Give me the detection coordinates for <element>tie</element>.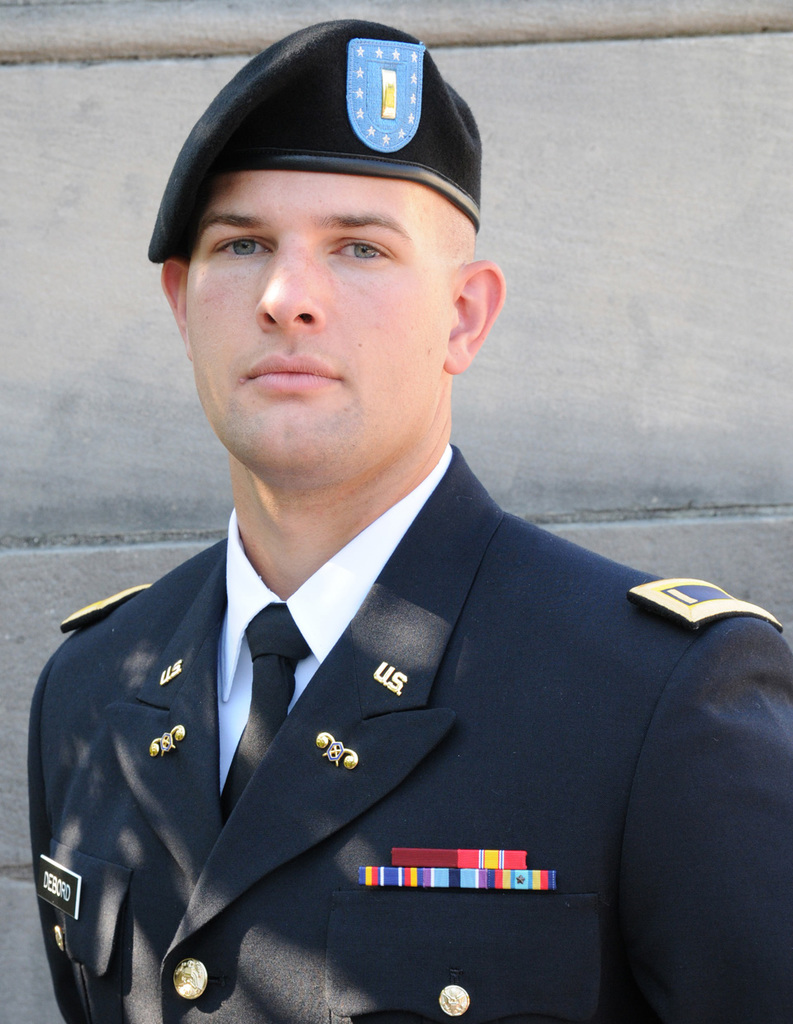
detection(223, 606, 315, 822).
